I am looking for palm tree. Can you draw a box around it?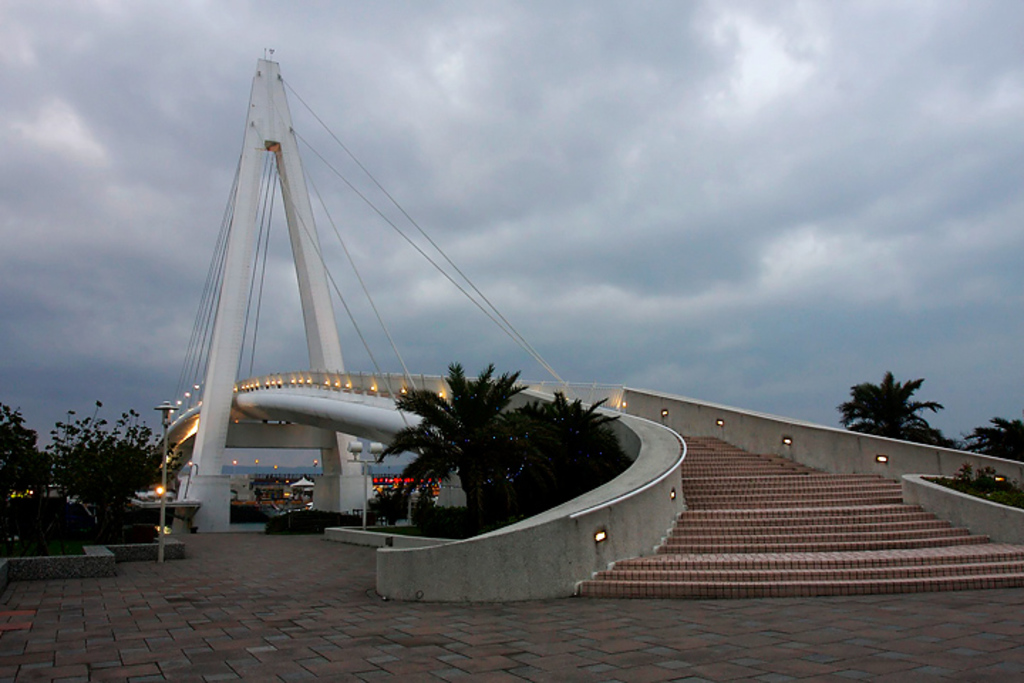
Sure, the bounding box is {"x1": 966, "y1": 415, "x2": 1021, "y2": 477}.
